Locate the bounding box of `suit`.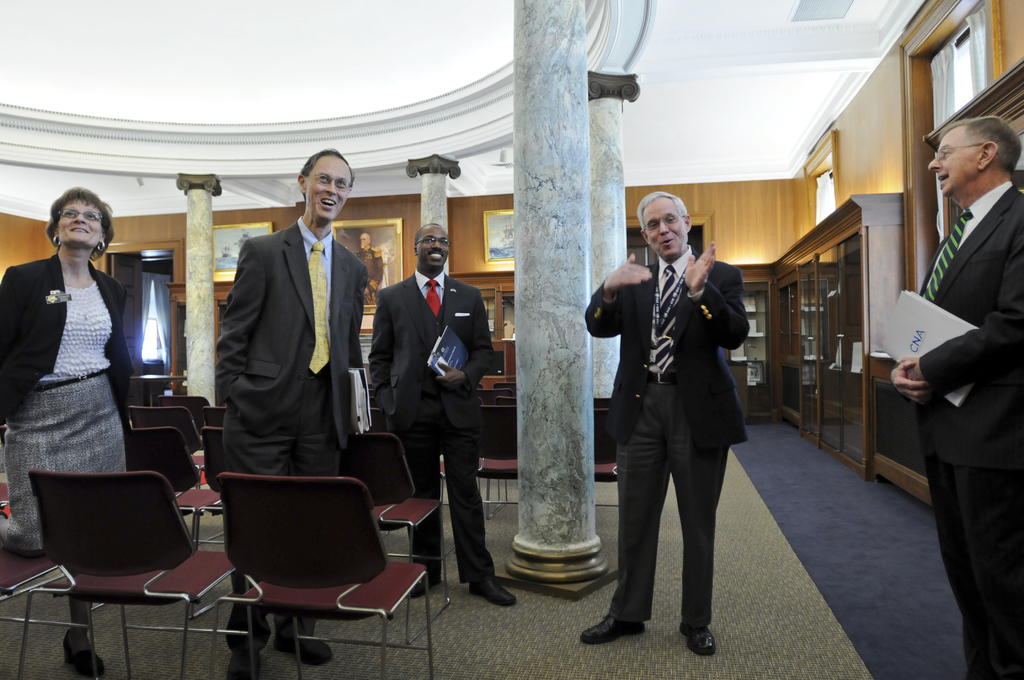
Bounding box: <region>909, 182, 1023, 679</region>.
